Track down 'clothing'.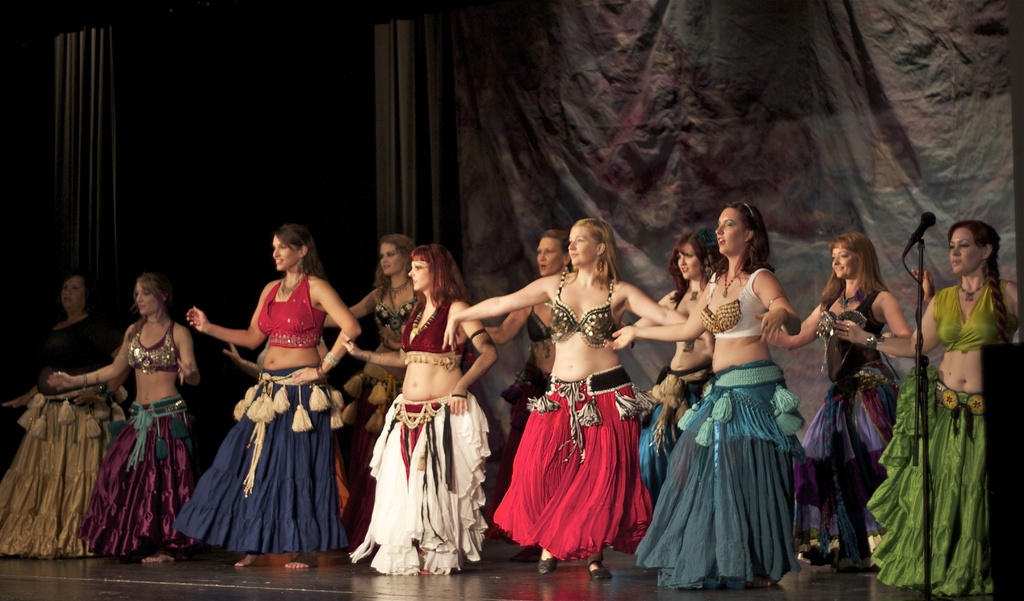
Tracked to [502, 282, 654, 541].
